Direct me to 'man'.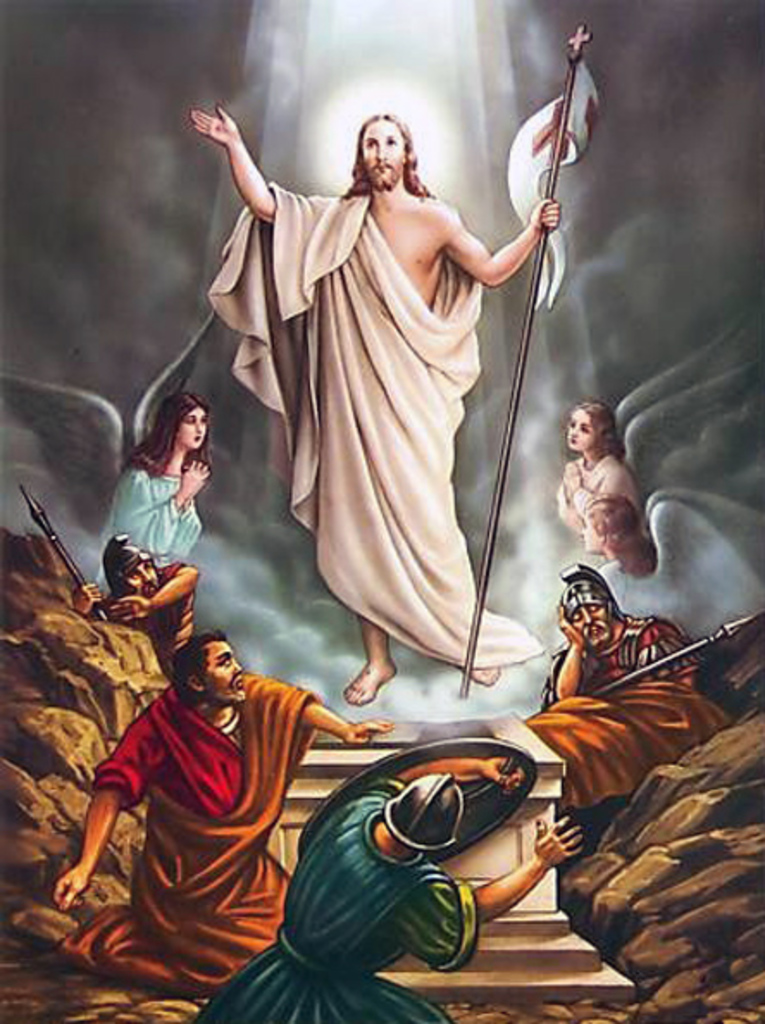
Direction: select_region(53, 628, 393, 986).
